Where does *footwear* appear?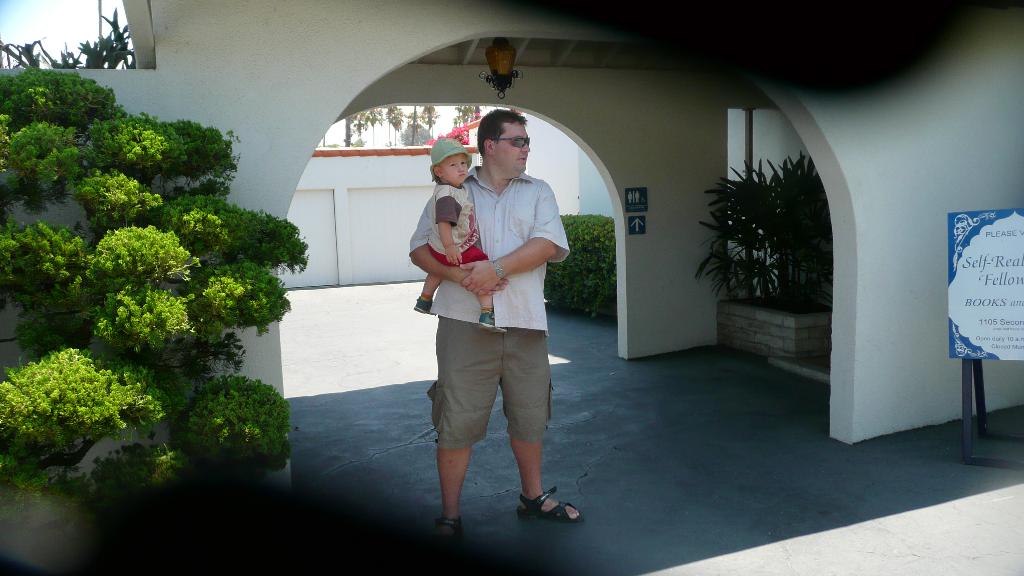
Appears at <box>477,307,508,335</box>.
